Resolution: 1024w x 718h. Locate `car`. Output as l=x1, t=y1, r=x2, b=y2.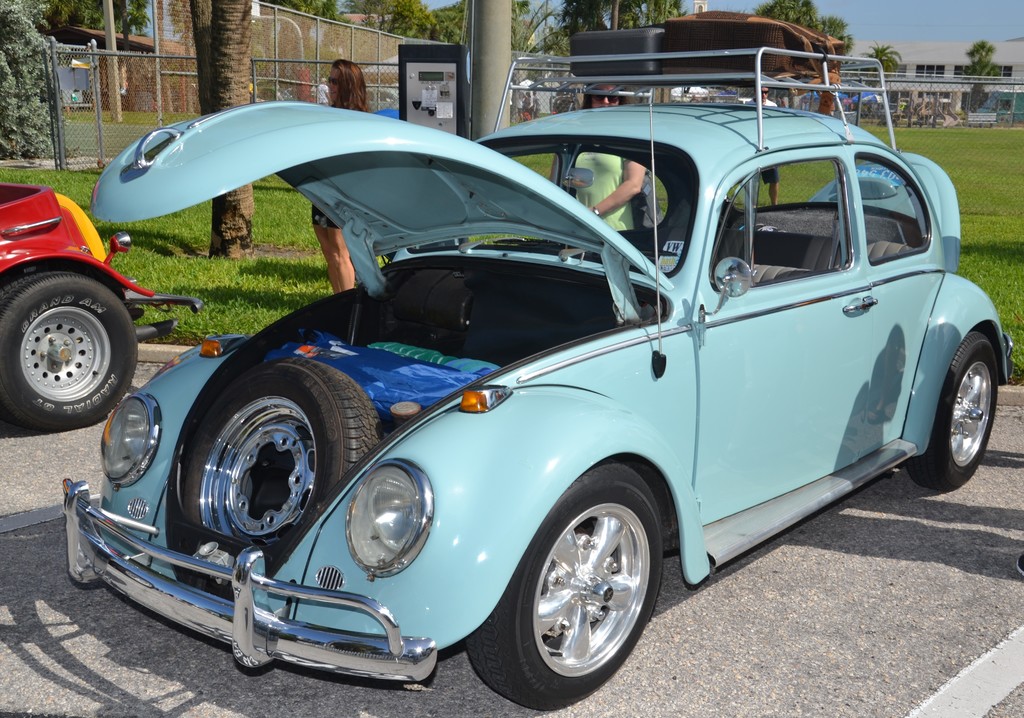
l=53, t=92, r=1007, b=696.
